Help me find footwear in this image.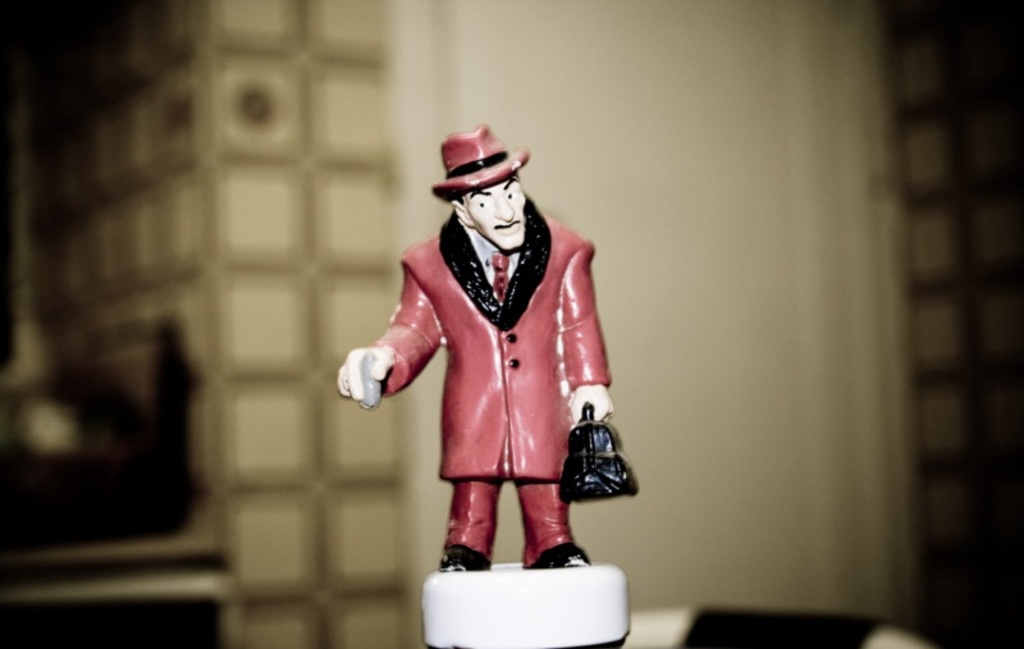
Found it: <box>435,540,492,571</box>.
